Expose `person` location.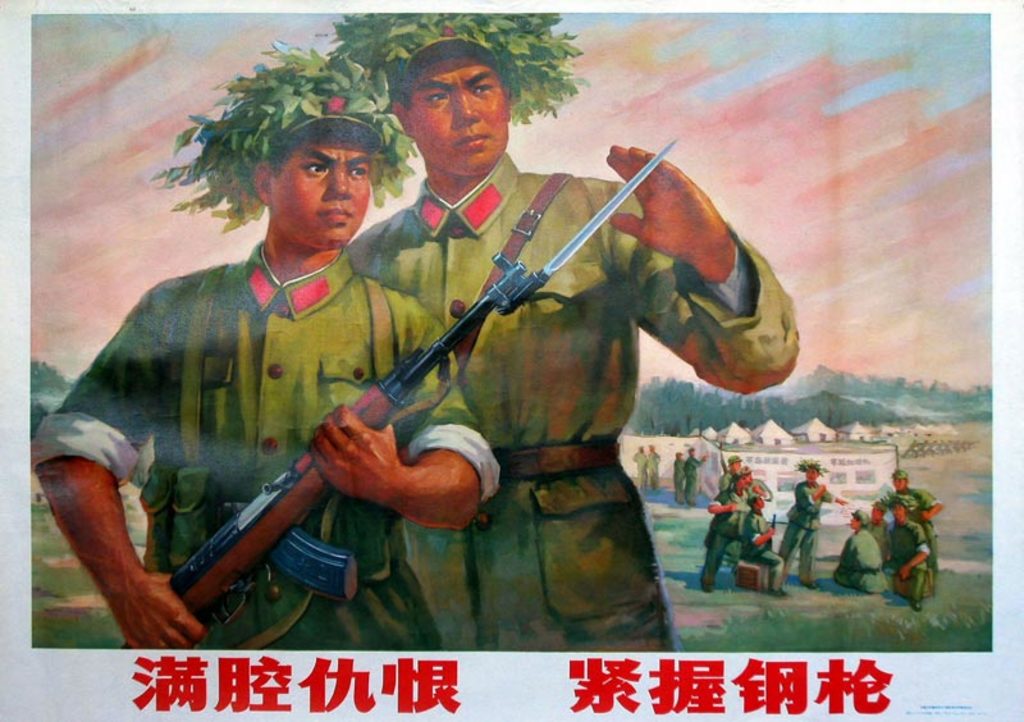
Exposed at select_region(664, 448, 690, 502).
